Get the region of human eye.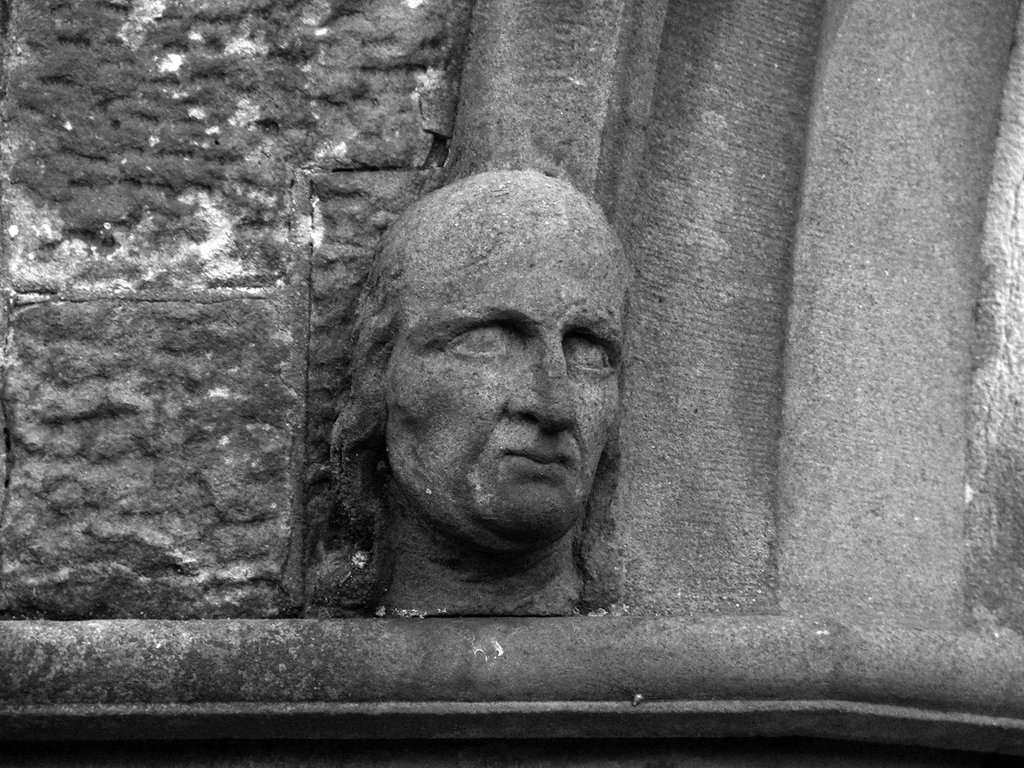
[left=429, top=321, right=525, bottom=364].
